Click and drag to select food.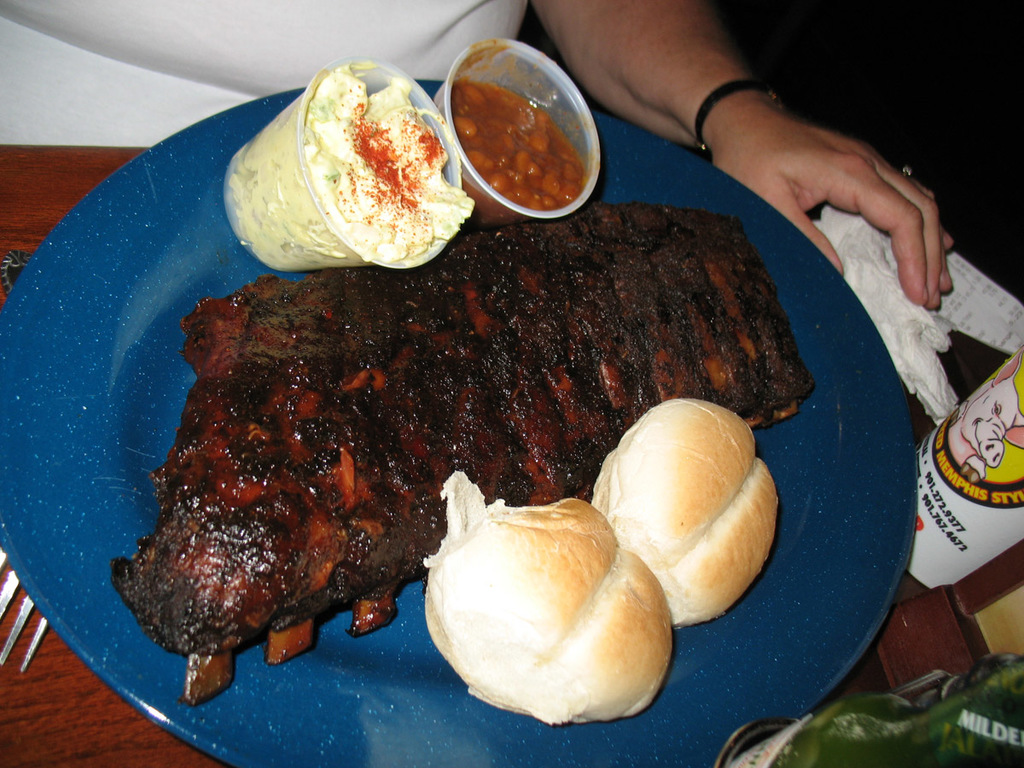
Selection: x1=421 y1=467 x2=675 y2=724.
